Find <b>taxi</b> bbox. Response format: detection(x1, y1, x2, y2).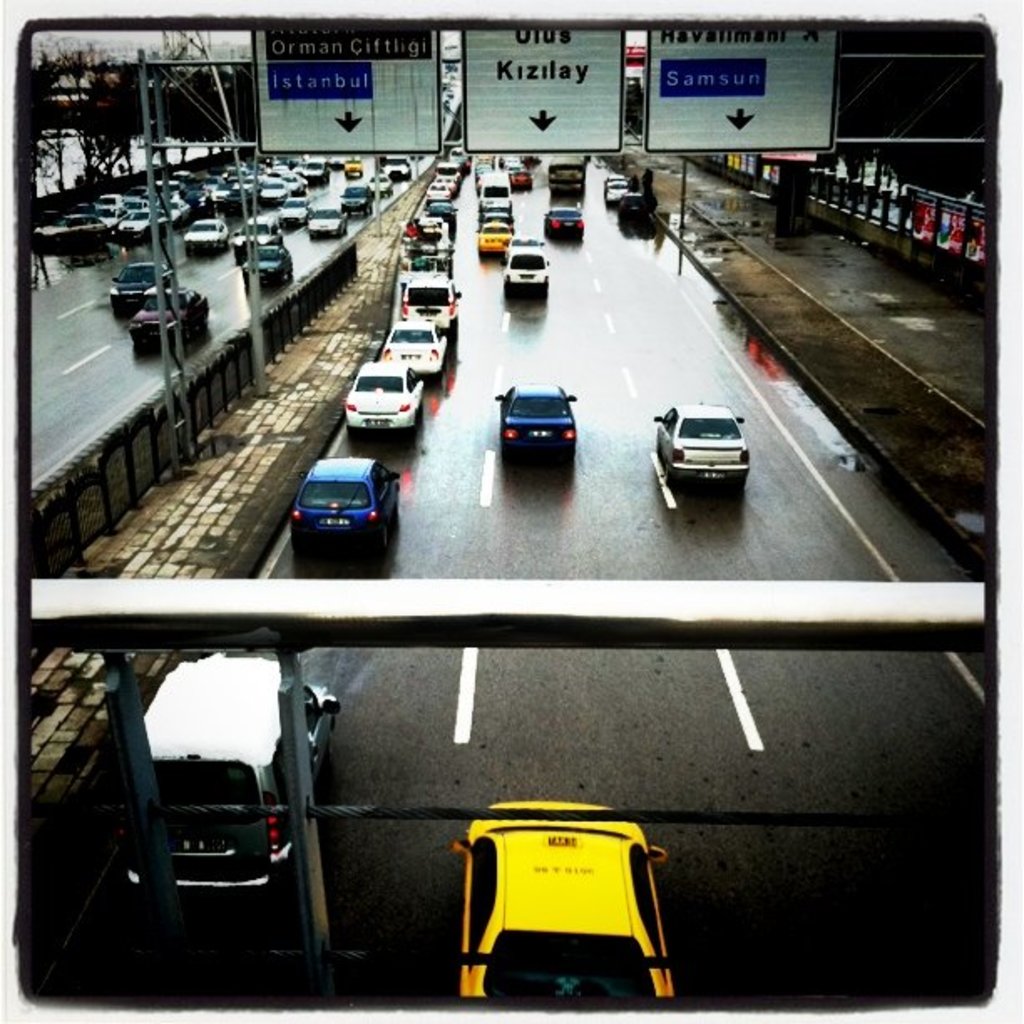
detection(474, 219, 514, 253).
